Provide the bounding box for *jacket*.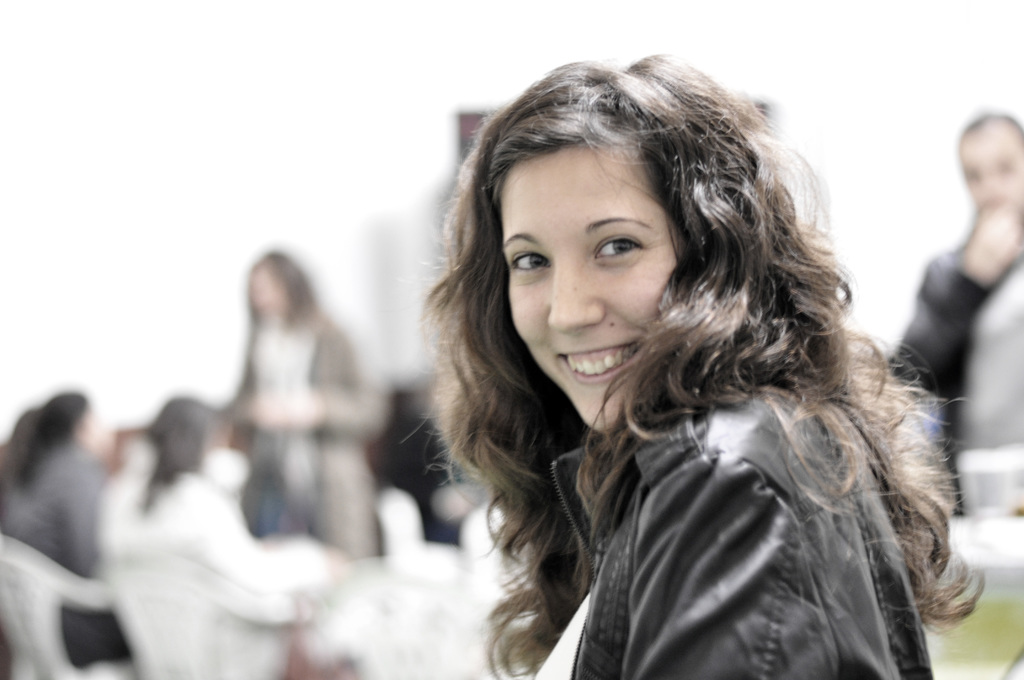
(552, 378, 935, 679).
